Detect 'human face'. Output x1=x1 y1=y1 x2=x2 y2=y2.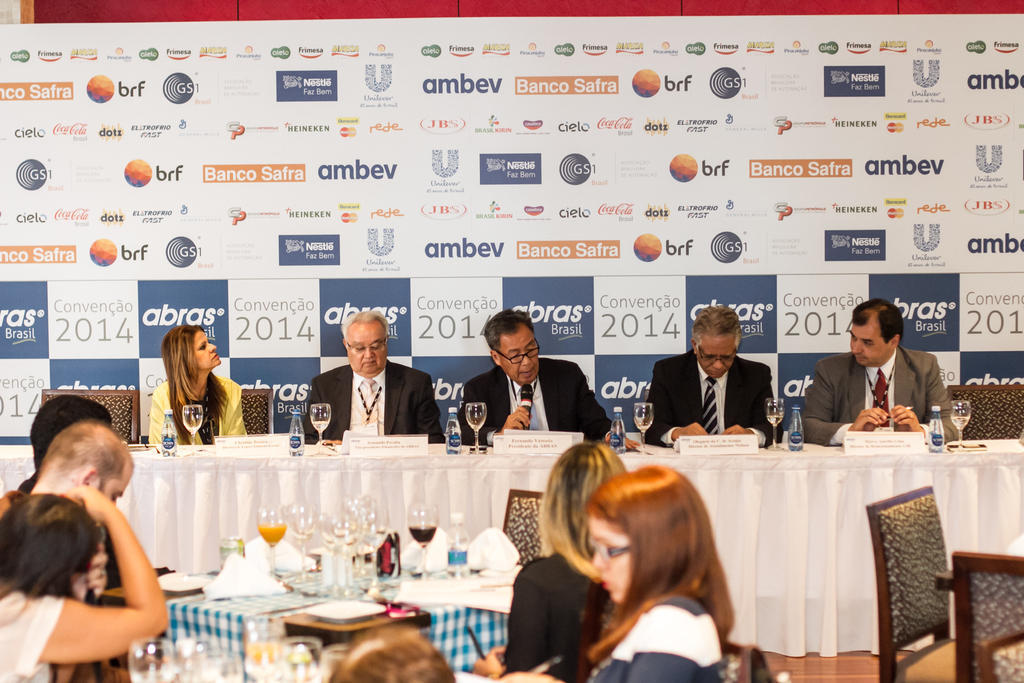
x1=500 y1=331 x2=542 y2=381.
